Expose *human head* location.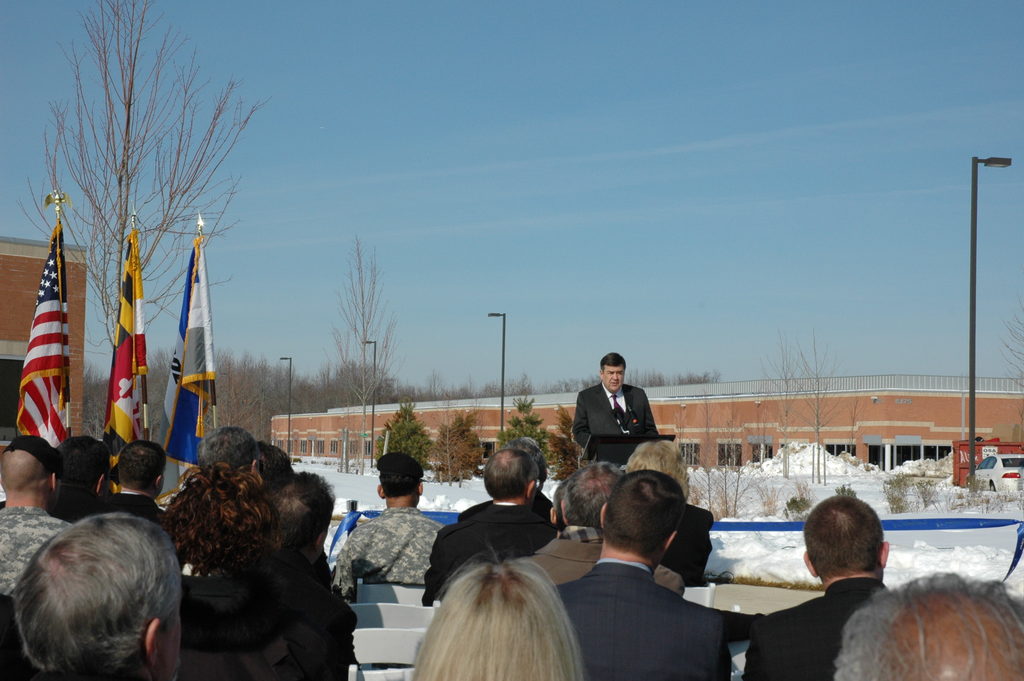
Exposed at box=[159, 463, 278, 577].
